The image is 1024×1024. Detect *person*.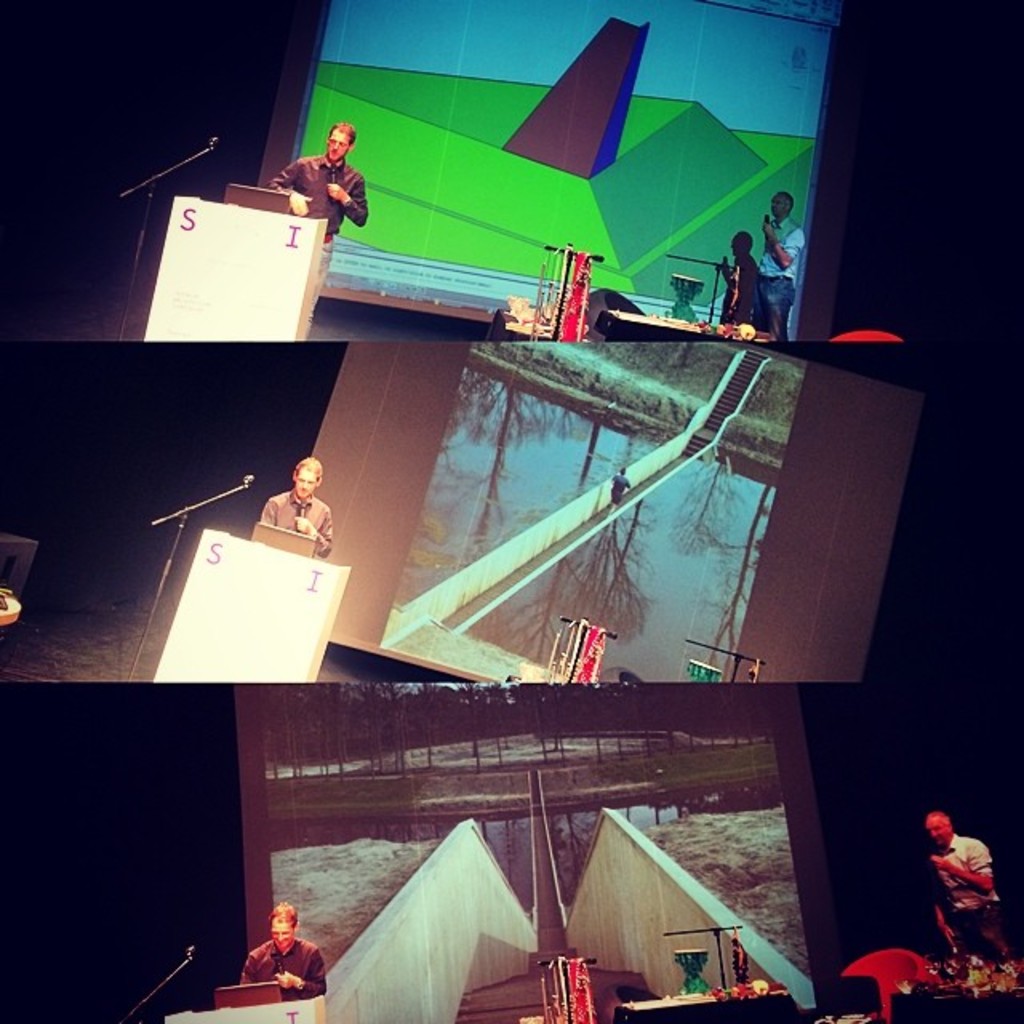
Detection: rect(261, 453, 333, 557).
